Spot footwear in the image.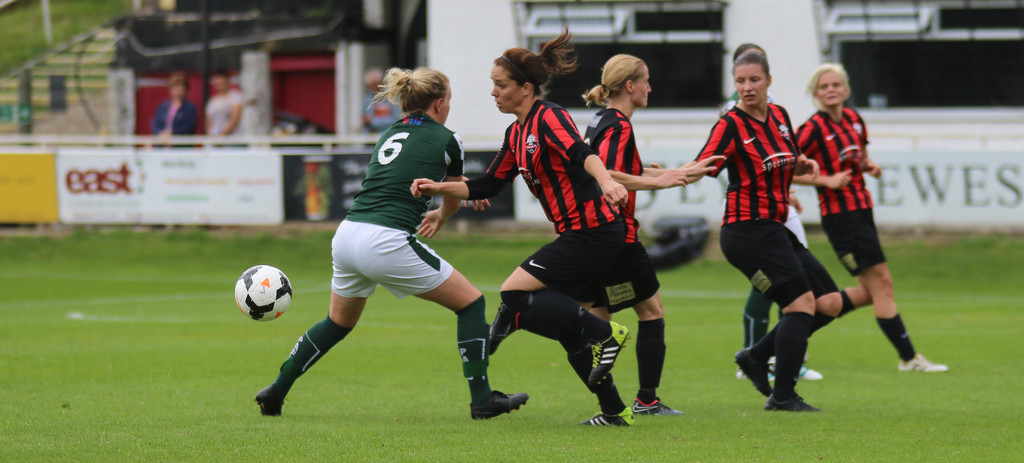
footwear found at crop(464, 361, 526, 418).
